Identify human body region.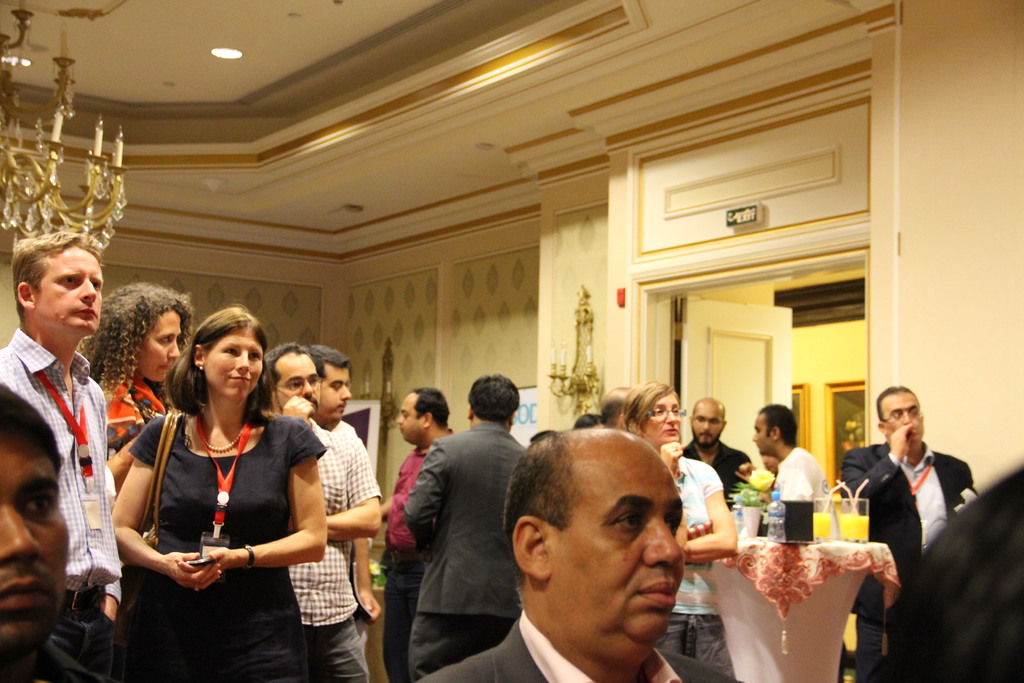
Region: {"left": 433, "top": 624, "right": 737, "bottom": 682}.
